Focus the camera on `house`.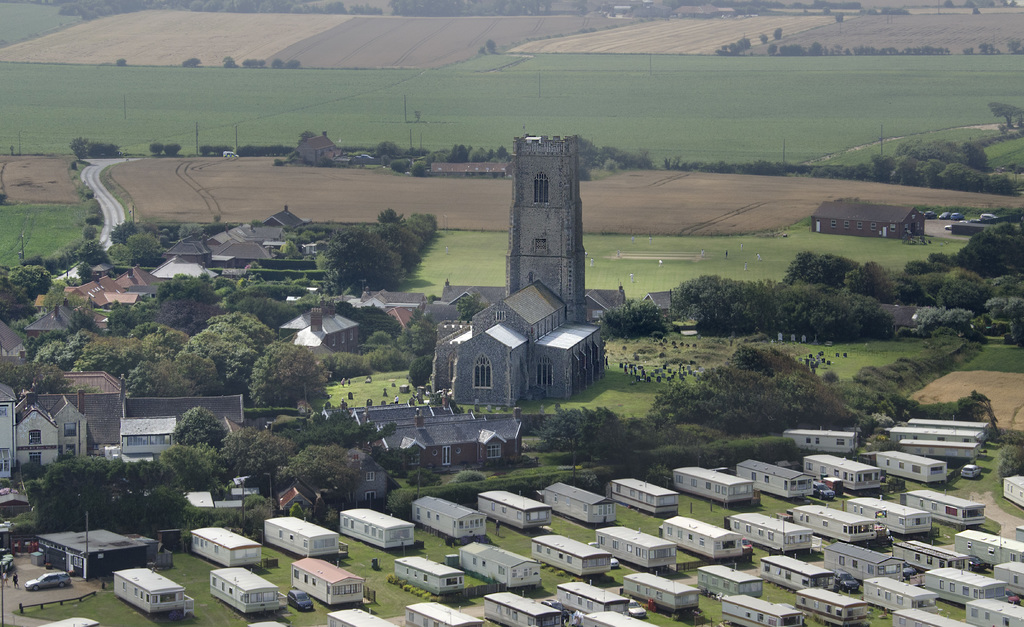
Focus region: <bbox>630, 572, 703, 610</bbox>.
